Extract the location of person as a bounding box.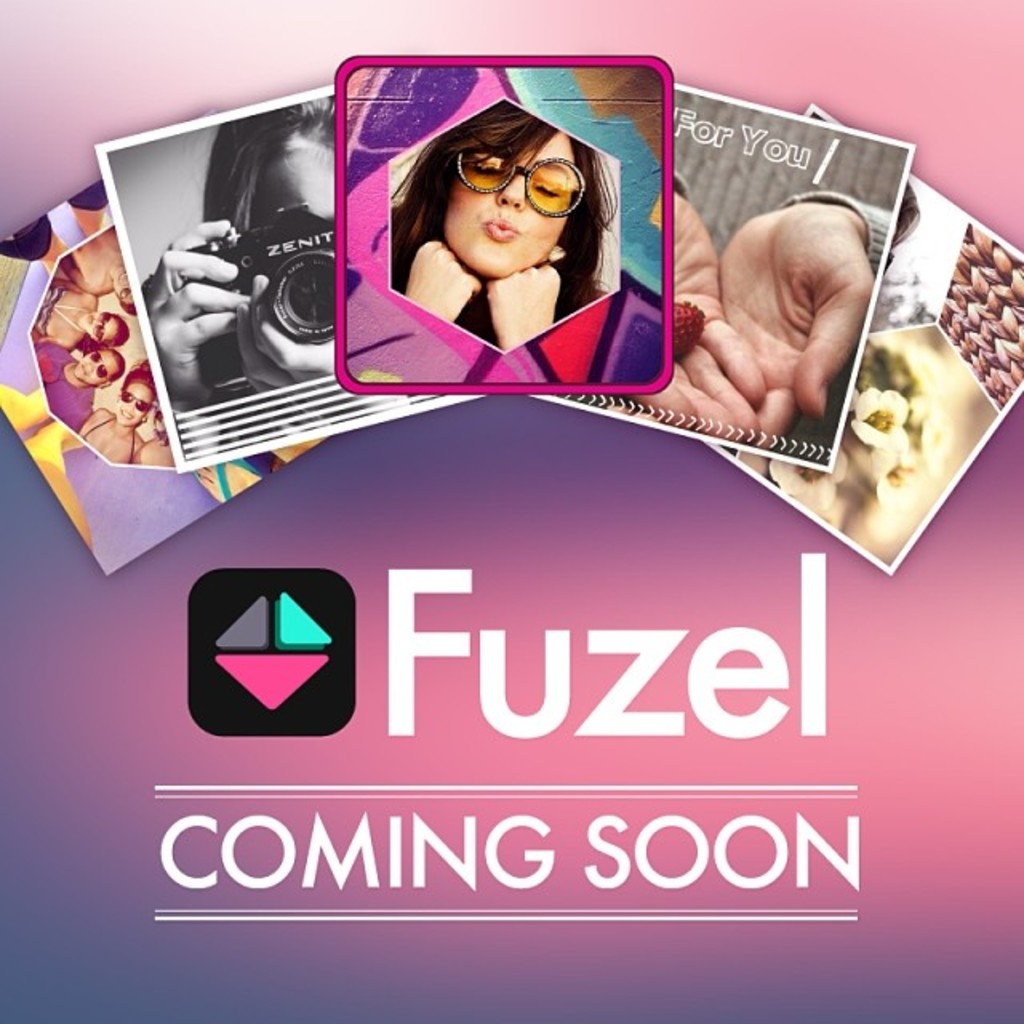
<box>85,363,166,464</box>.
